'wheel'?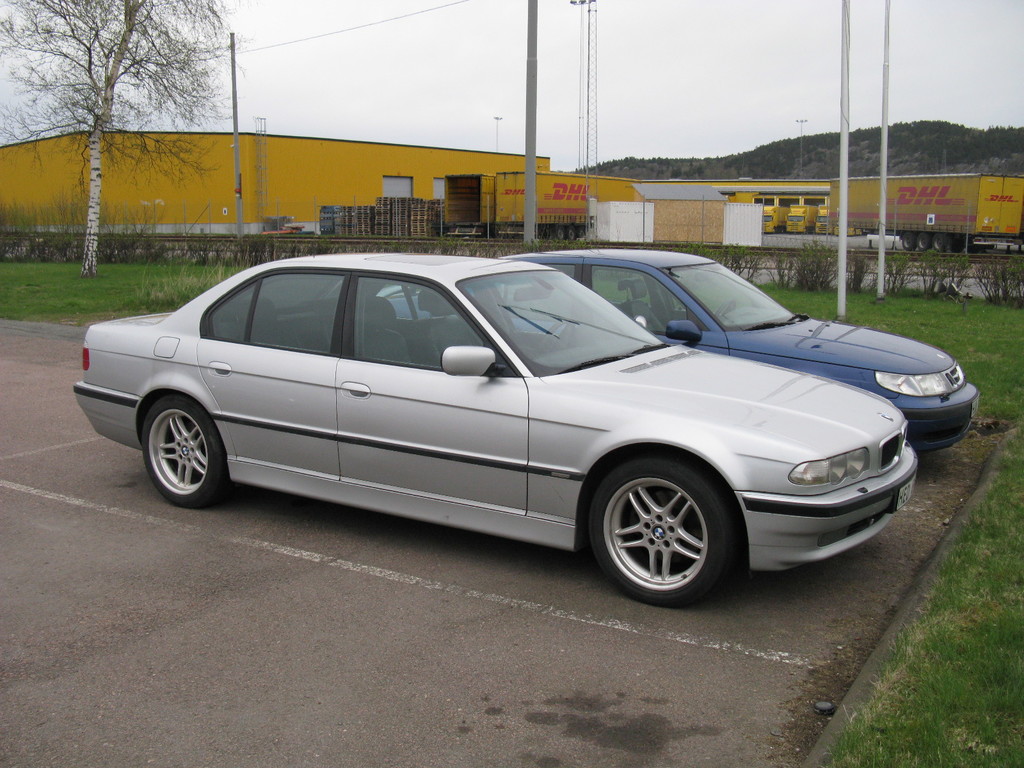
x1=555, y1=227, x2=564, y2=239
